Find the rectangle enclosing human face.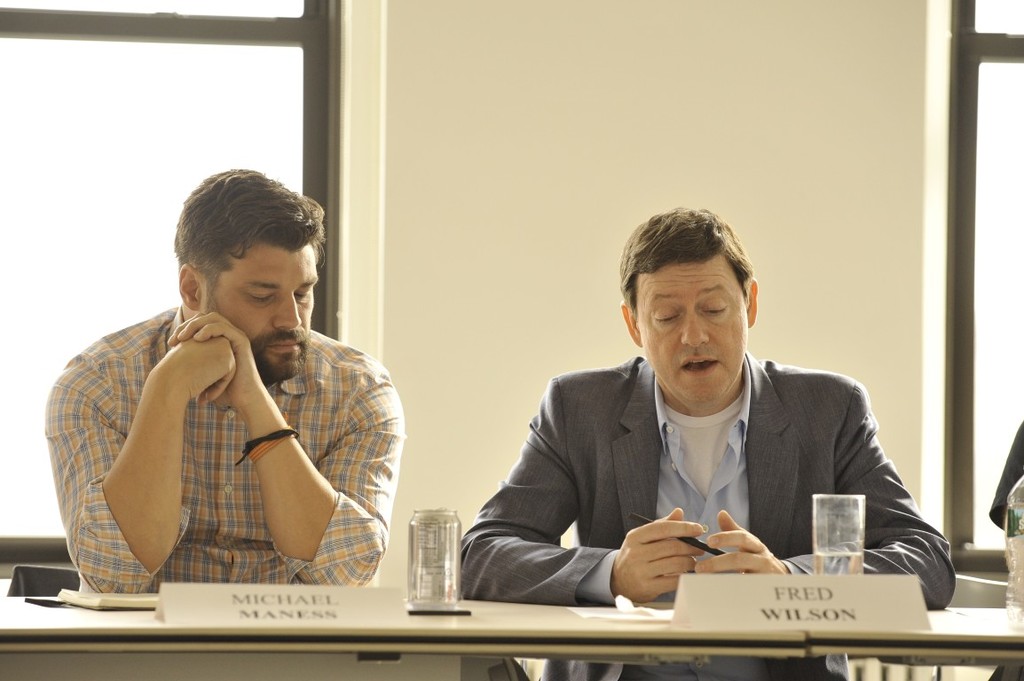
select_region(206, 233, 319, 383).
